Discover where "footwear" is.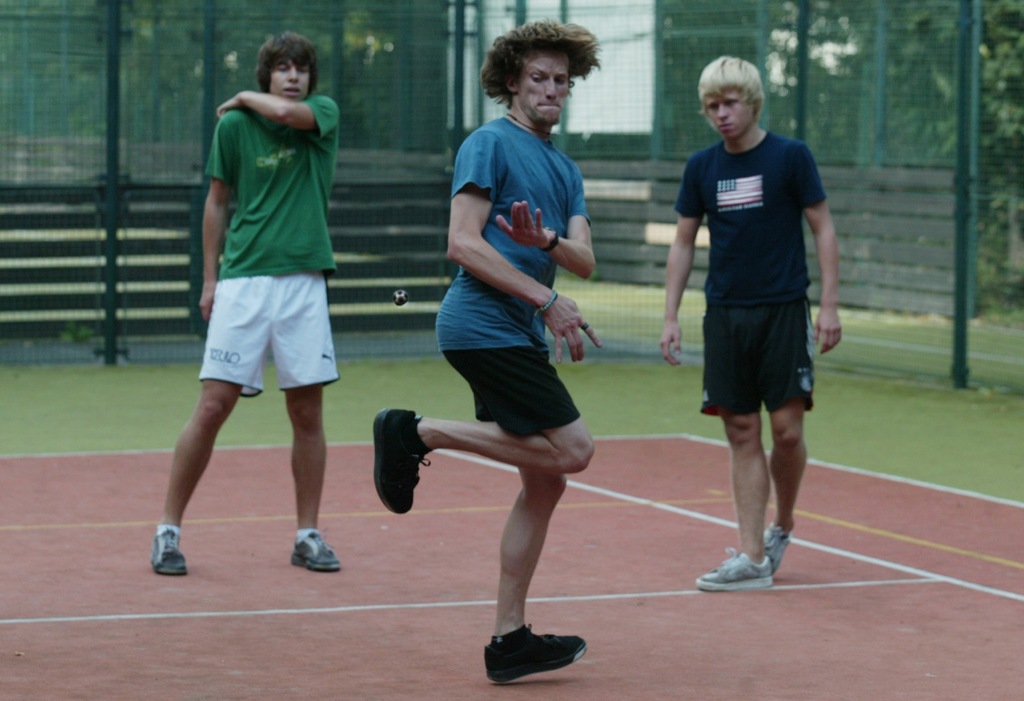
Discovered at rect(292, 527, 344, 570).
